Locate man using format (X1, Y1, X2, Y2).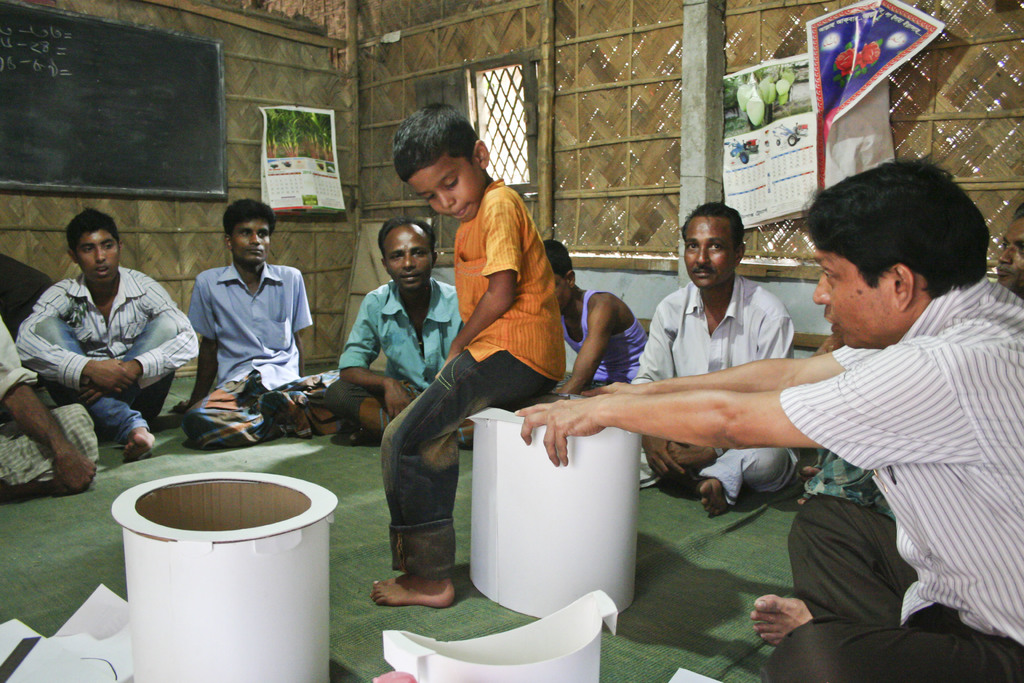
(624, 202, 806, 520).
